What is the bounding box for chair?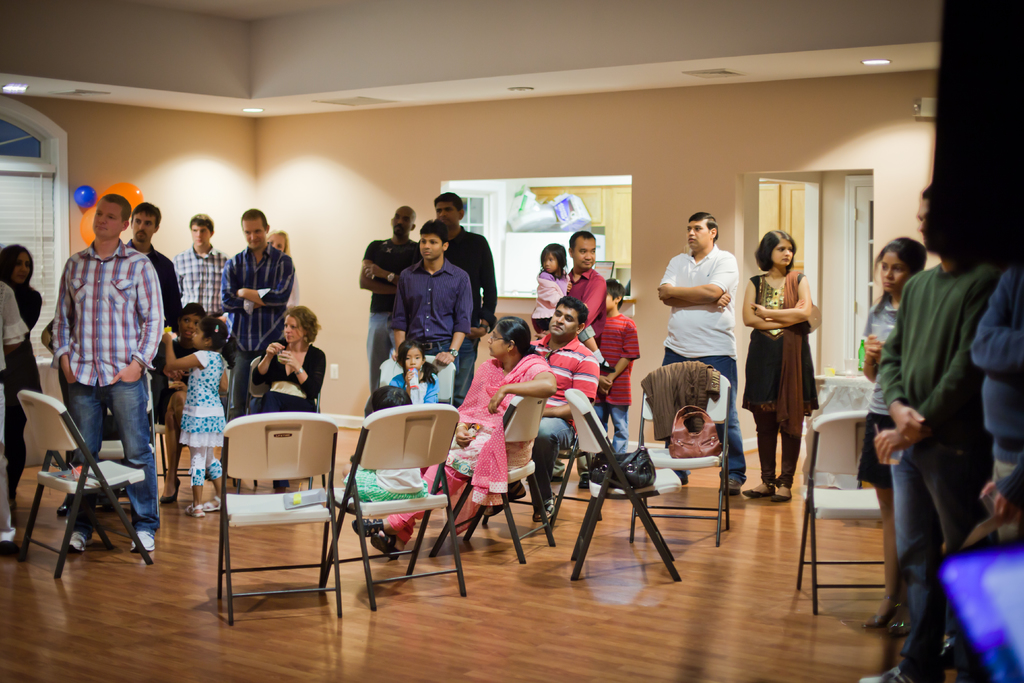
{"left": 205, "top": 407, "right": 336, "bottom": 646}.
